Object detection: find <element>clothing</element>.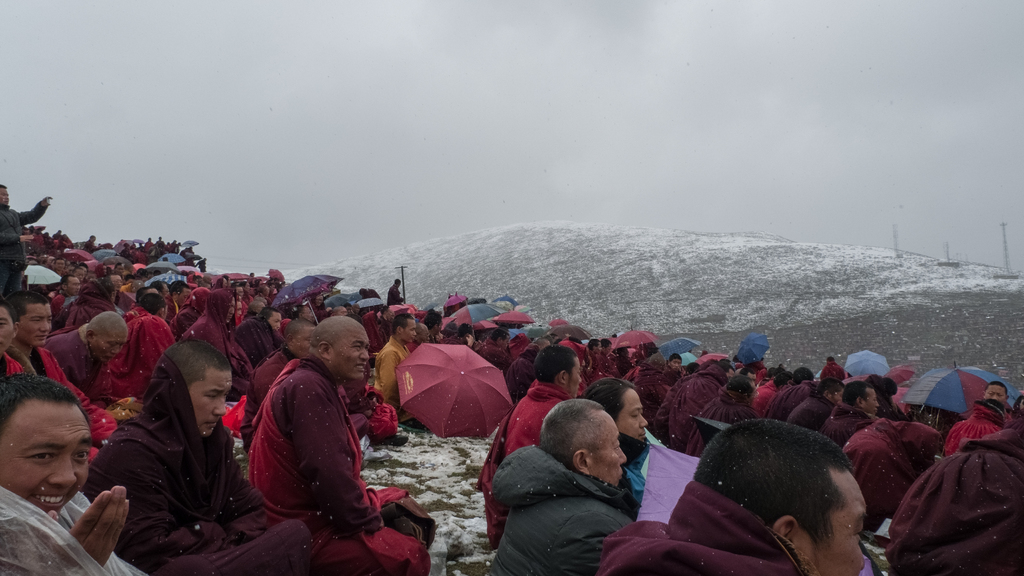
769/384/821/427.
